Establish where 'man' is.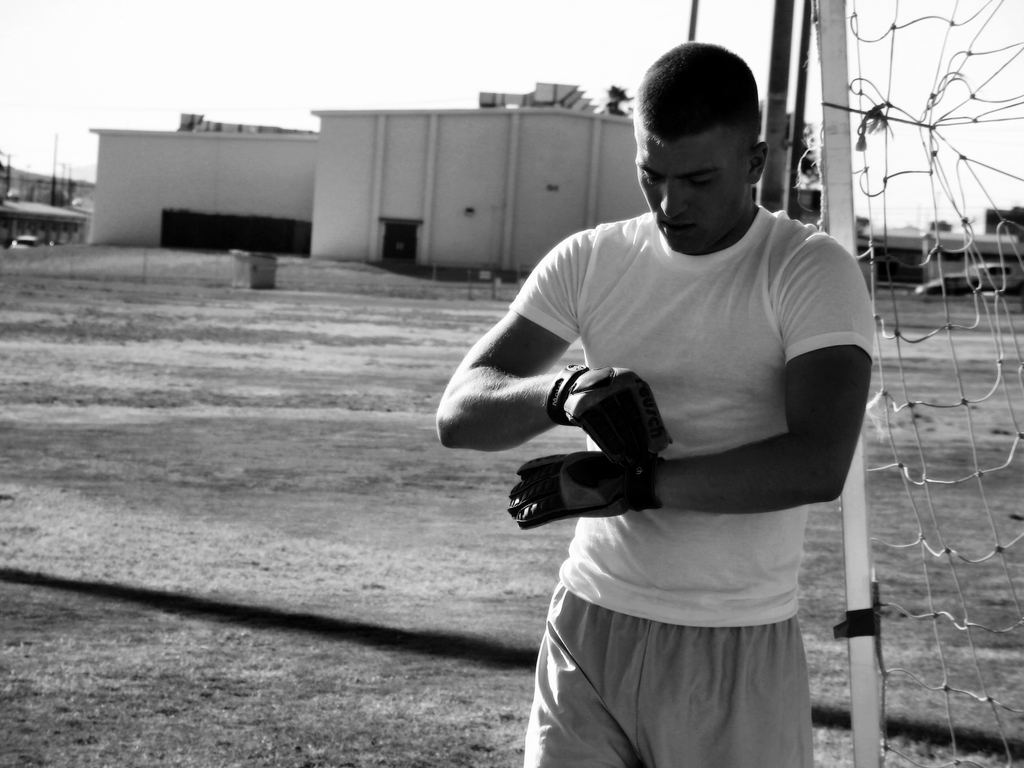
Established at region(468, 41, 884, 767).
